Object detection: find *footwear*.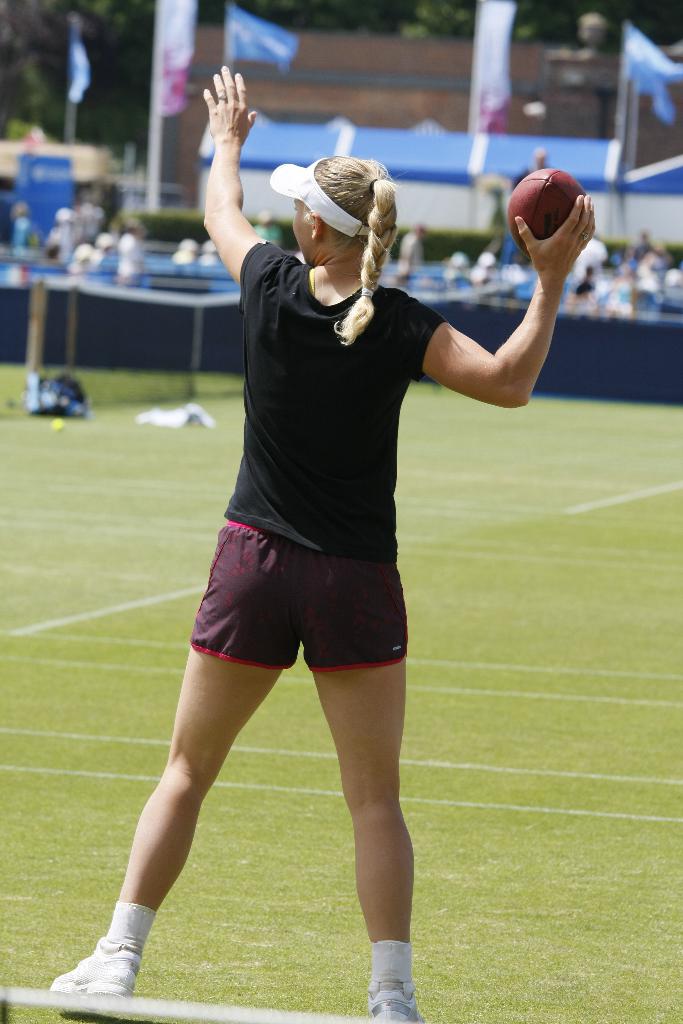
rect(55, 922, 147, 1002).
